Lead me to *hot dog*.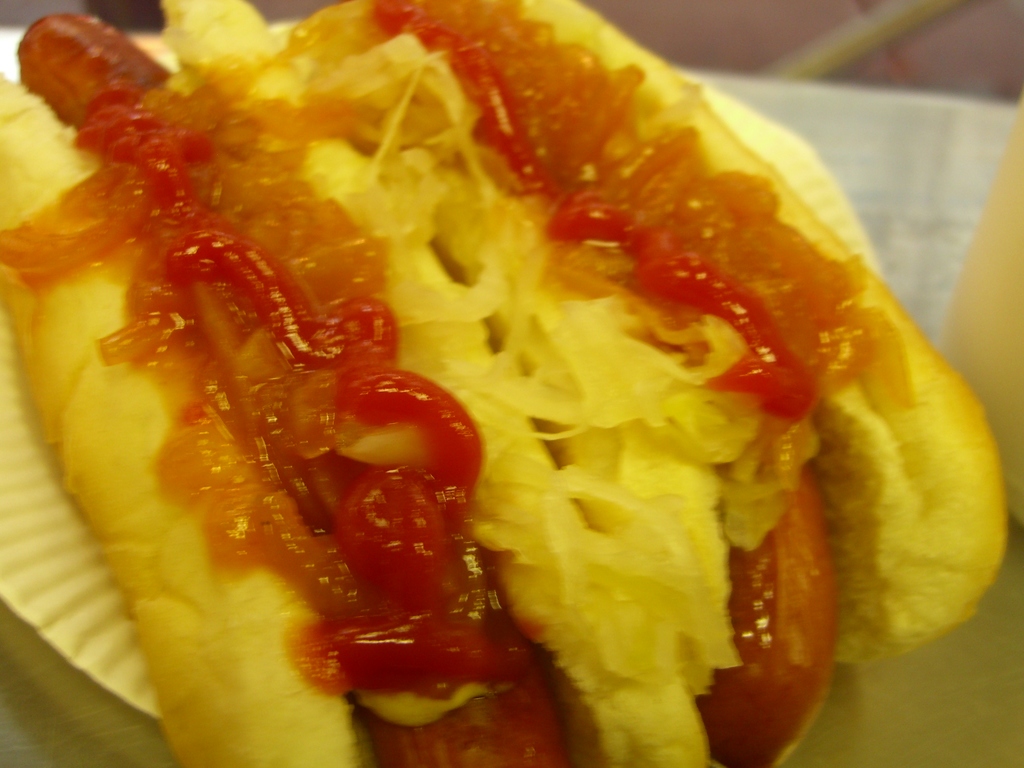
Lead to (x1=0, y1=0, x2=1009, y2=767).
